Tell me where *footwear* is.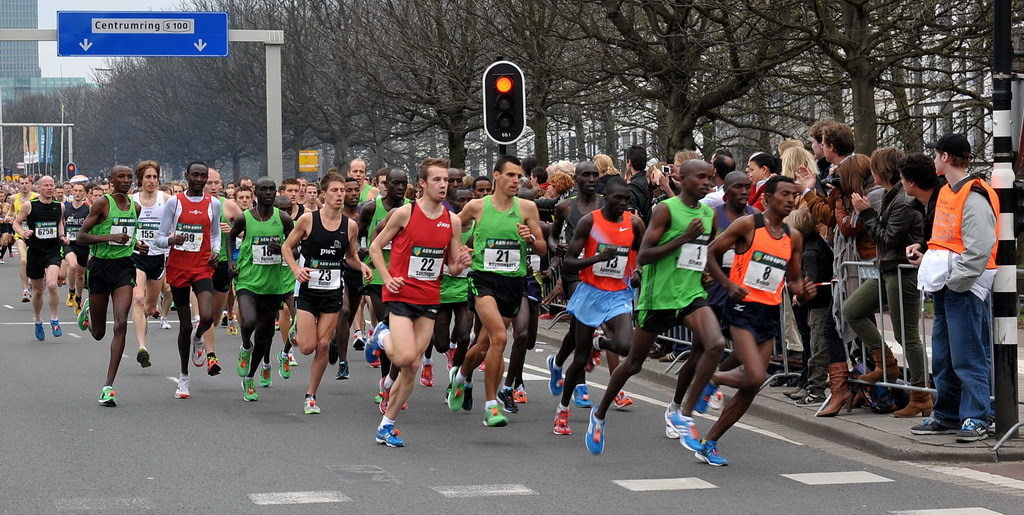
*footwear* is at rect(953, 418, 992, 443).
